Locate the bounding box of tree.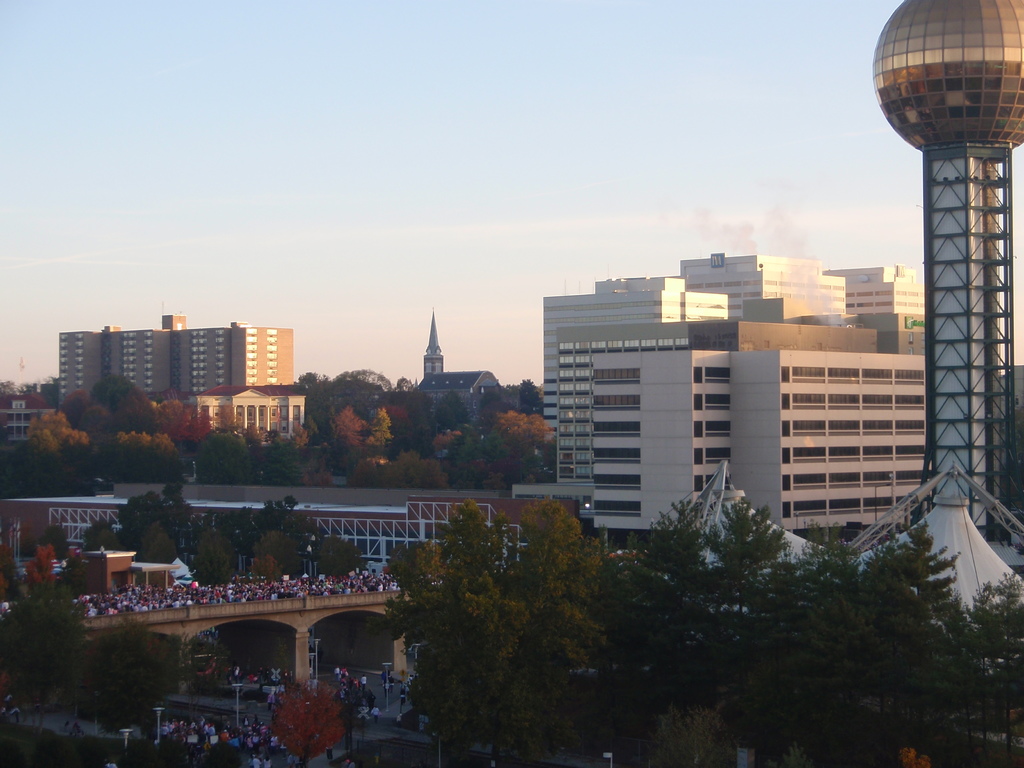
Bounding box: pyautogui.locateOnScreen(234, 490, 319, 568).
